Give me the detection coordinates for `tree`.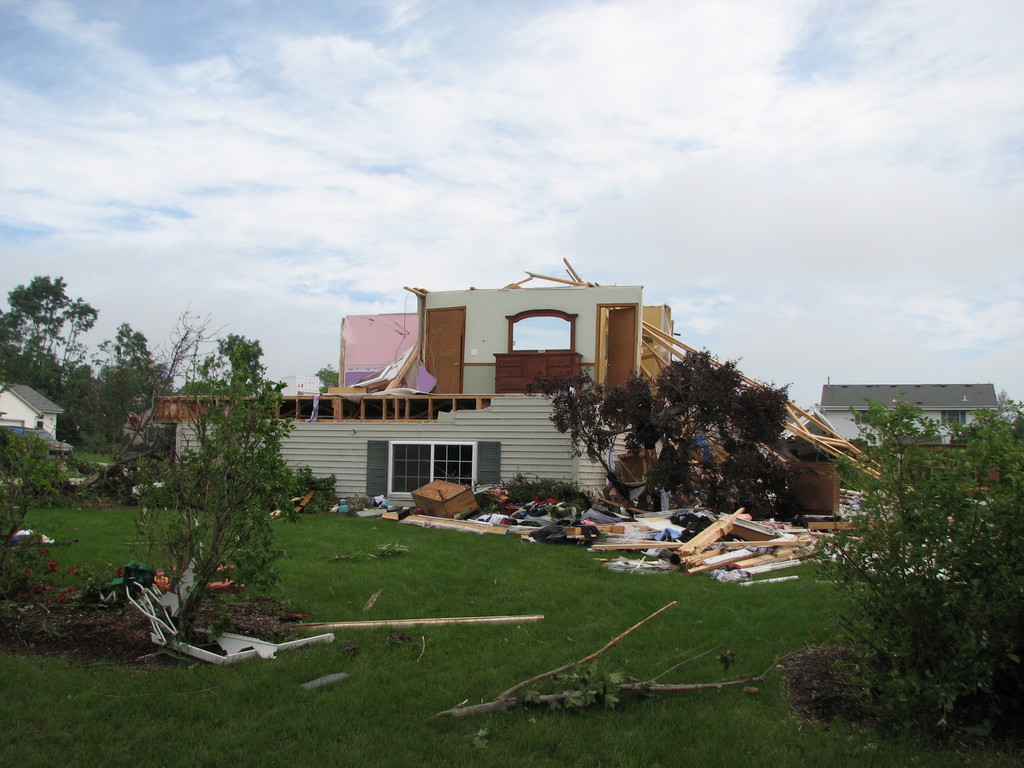
86/324/172/448.
